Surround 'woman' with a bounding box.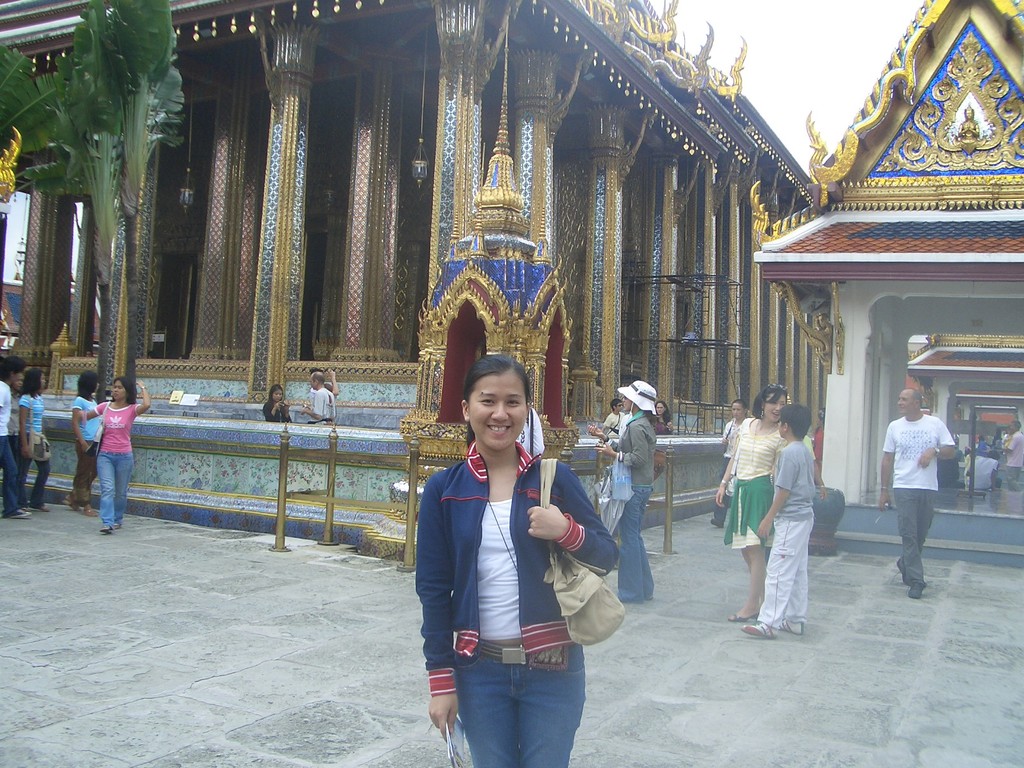
rect(18, 369, 47, 514).
